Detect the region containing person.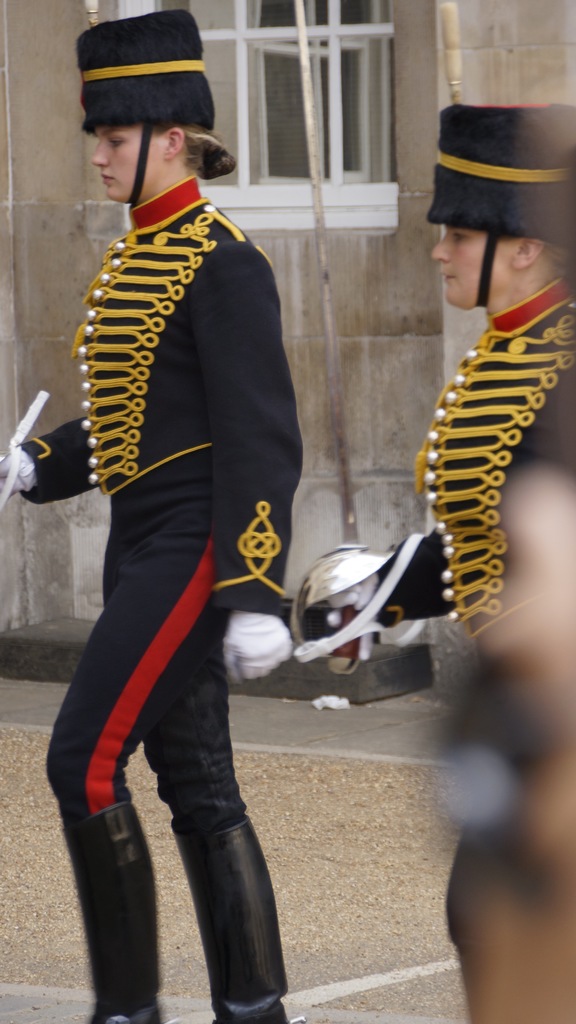
261/71/575/713.
